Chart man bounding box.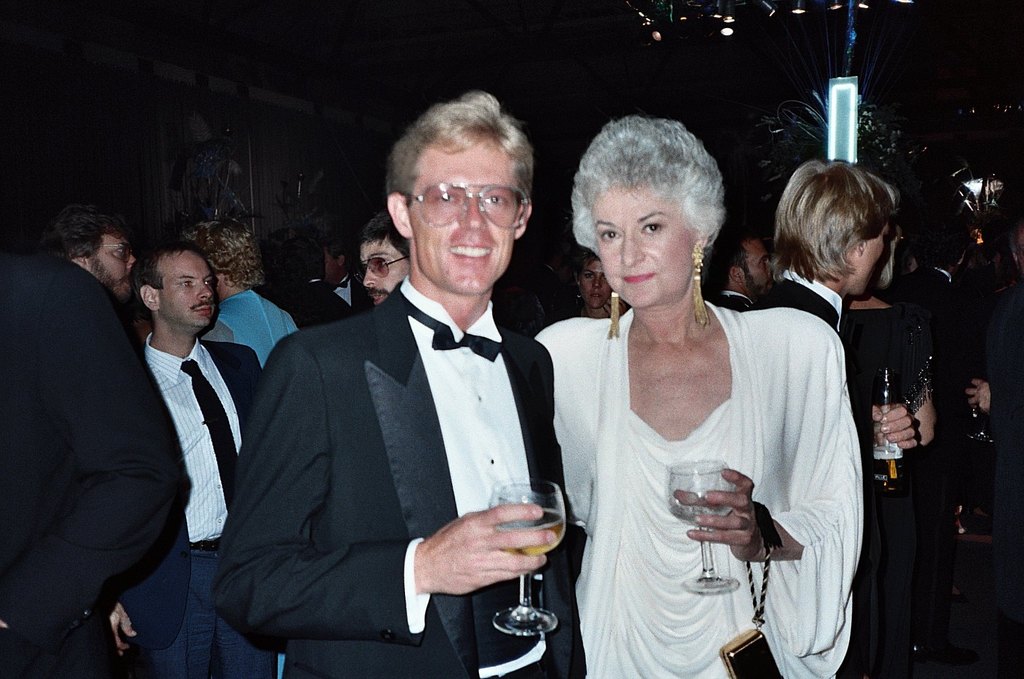
Charted: 295,238,372,325.
